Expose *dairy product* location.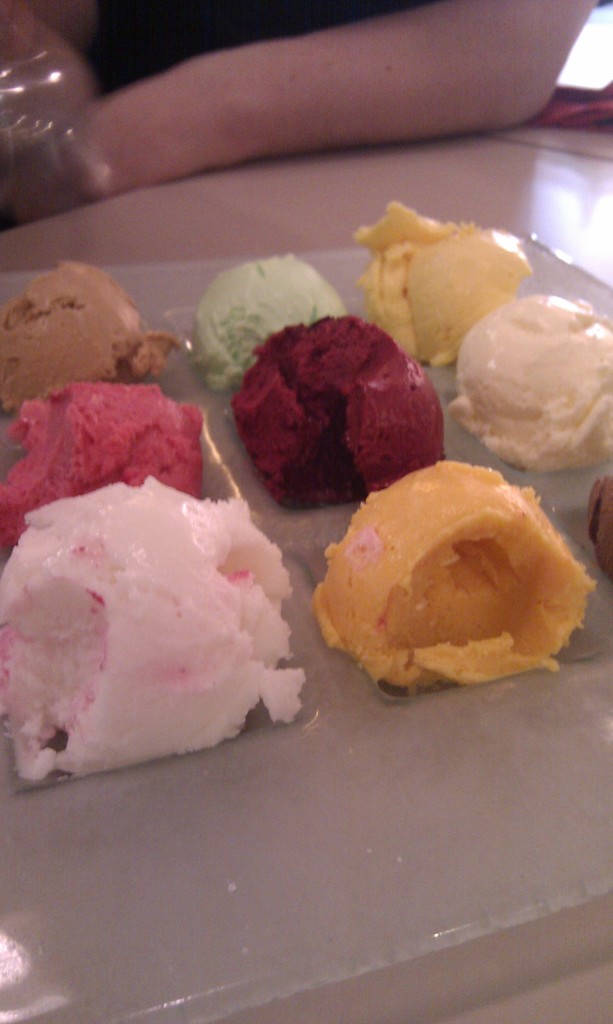
Exposed at bbox=[0, 391, 244, 548].
